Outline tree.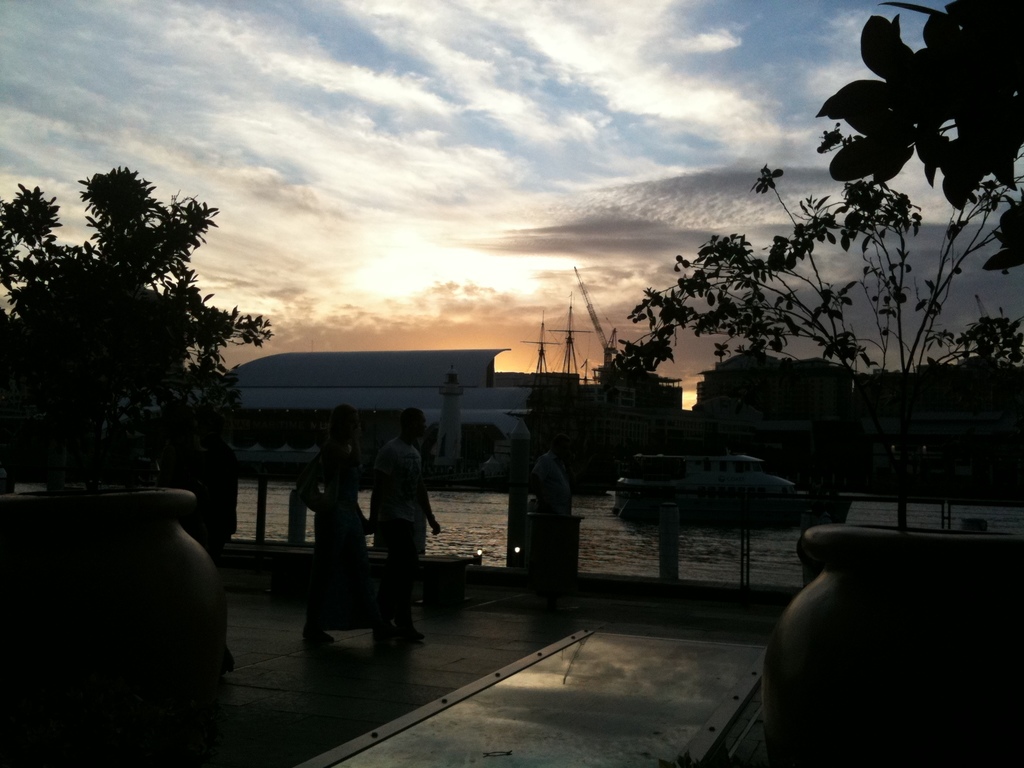
Outline: detection(0, 164, 265, 503).
